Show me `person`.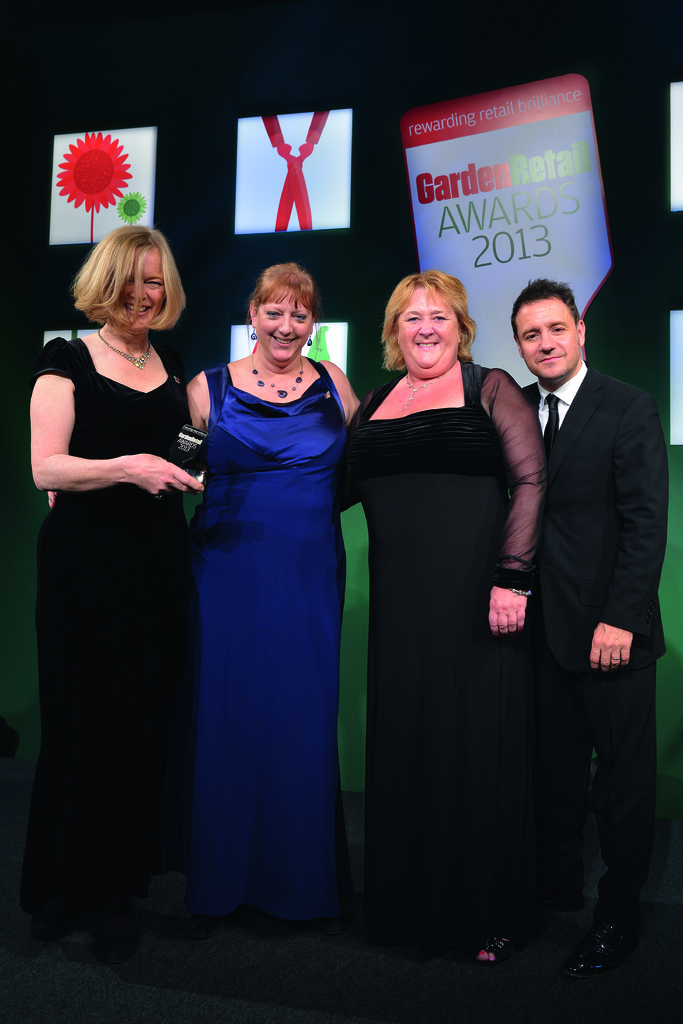
`person` is here: x1=346 y1=244 x2=539 y2=781.
